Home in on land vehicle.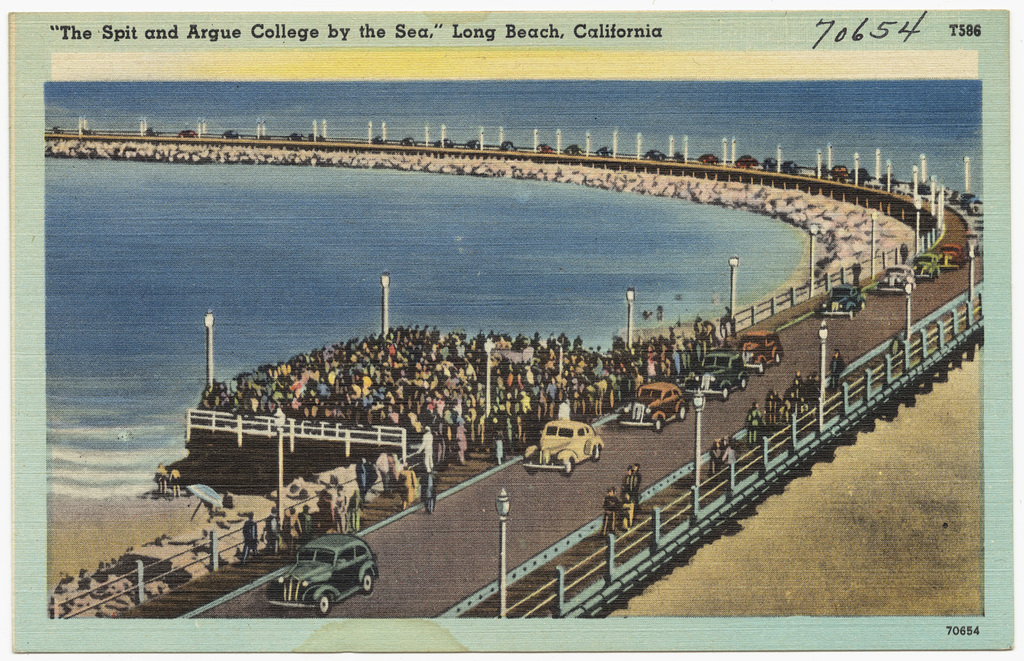
Homed in at l=223, t=136, r=238, b=137.
